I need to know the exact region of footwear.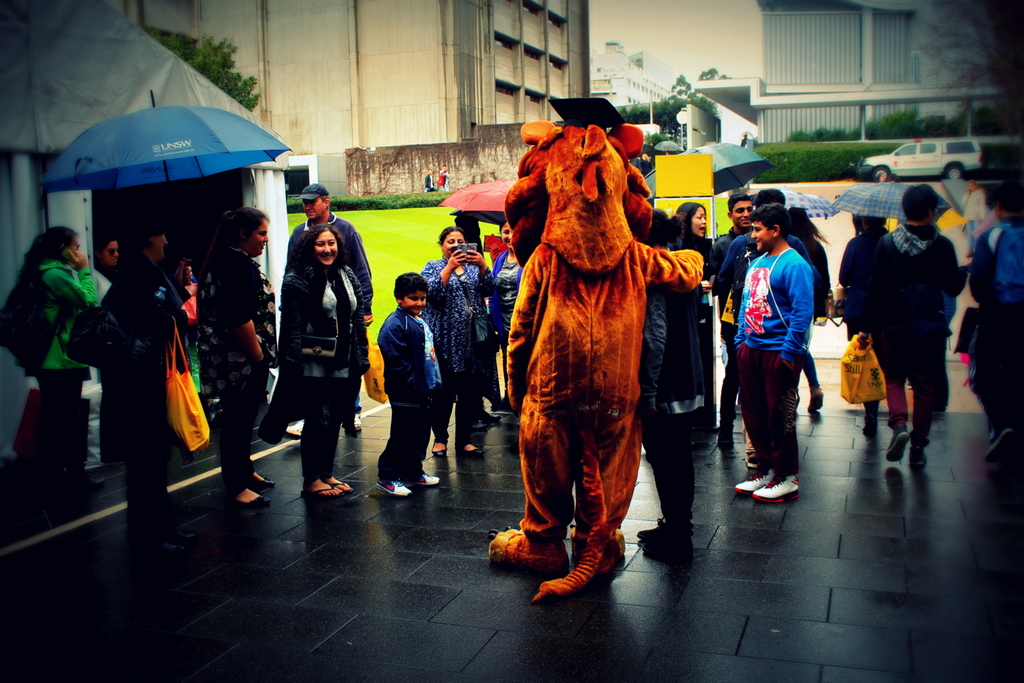
Region: box=[408, 469, 440, 488].
